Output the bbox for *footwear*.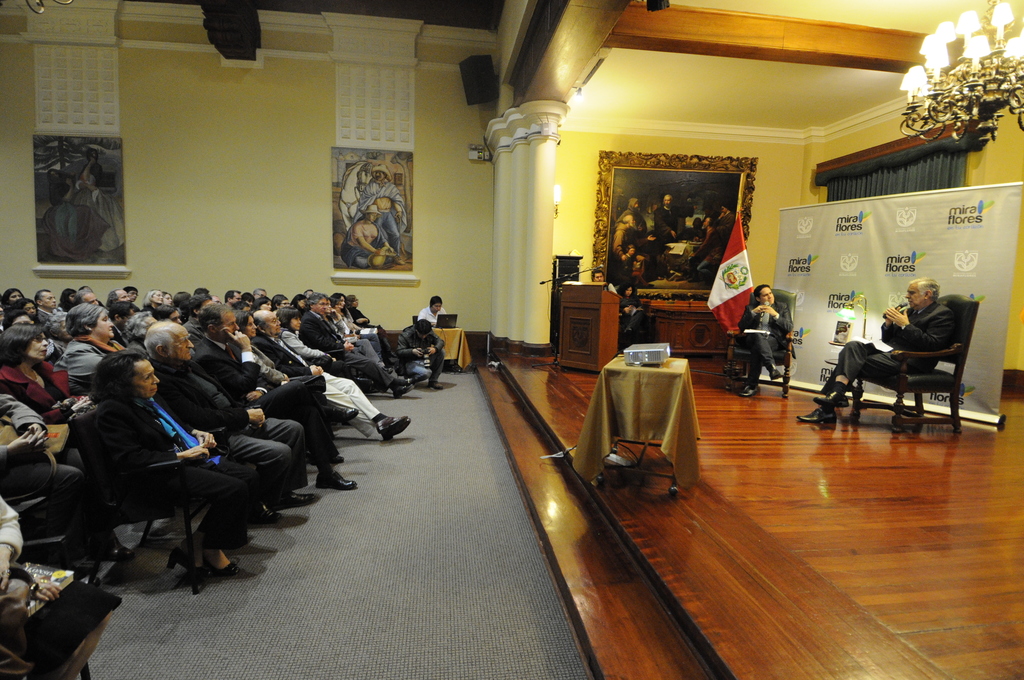
344:407:360:426.
